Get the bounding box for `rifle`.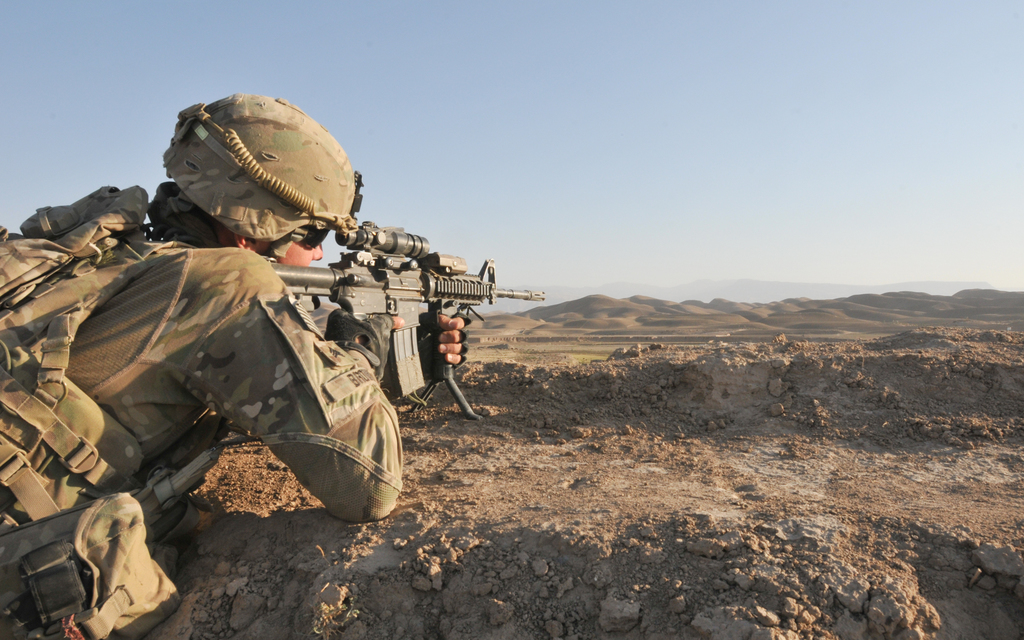
bbox=[195, 200, 520, 451].
